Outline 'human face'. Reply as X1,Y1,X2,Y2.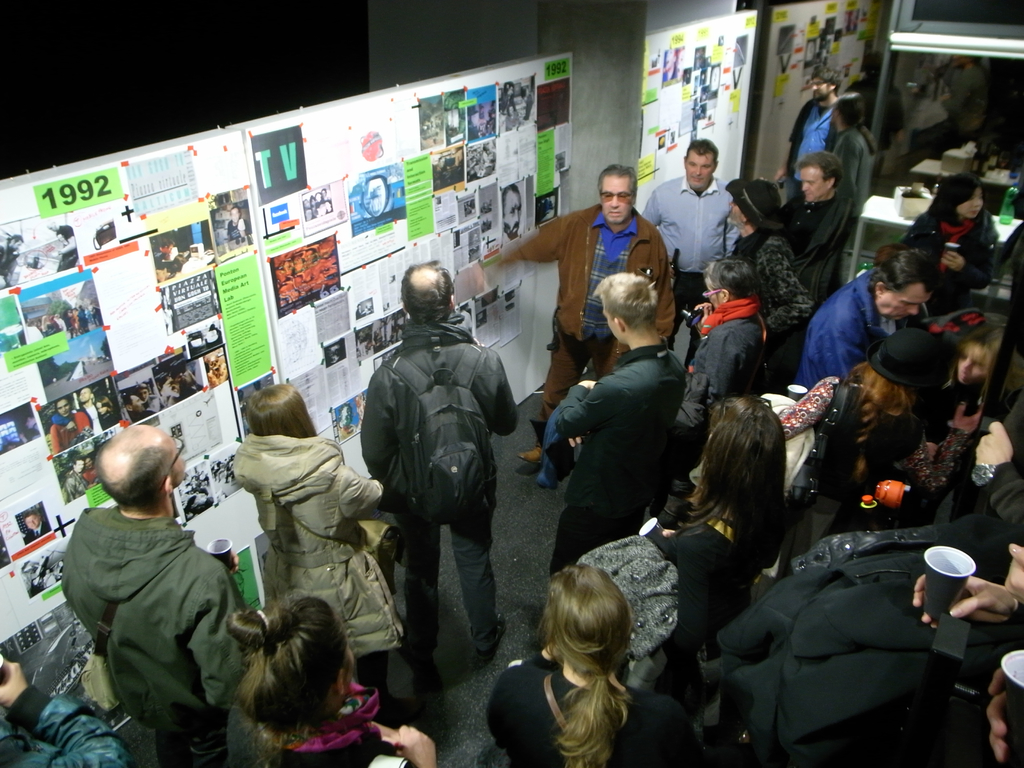
810,77,831,98.
